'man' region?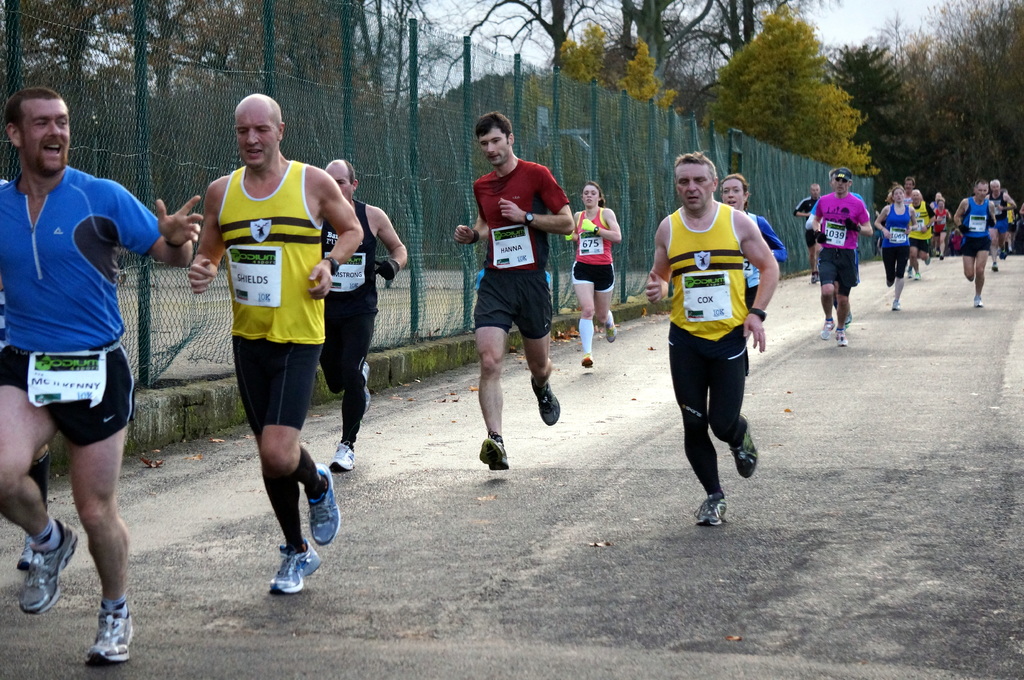
989, 193, 1014, 266
